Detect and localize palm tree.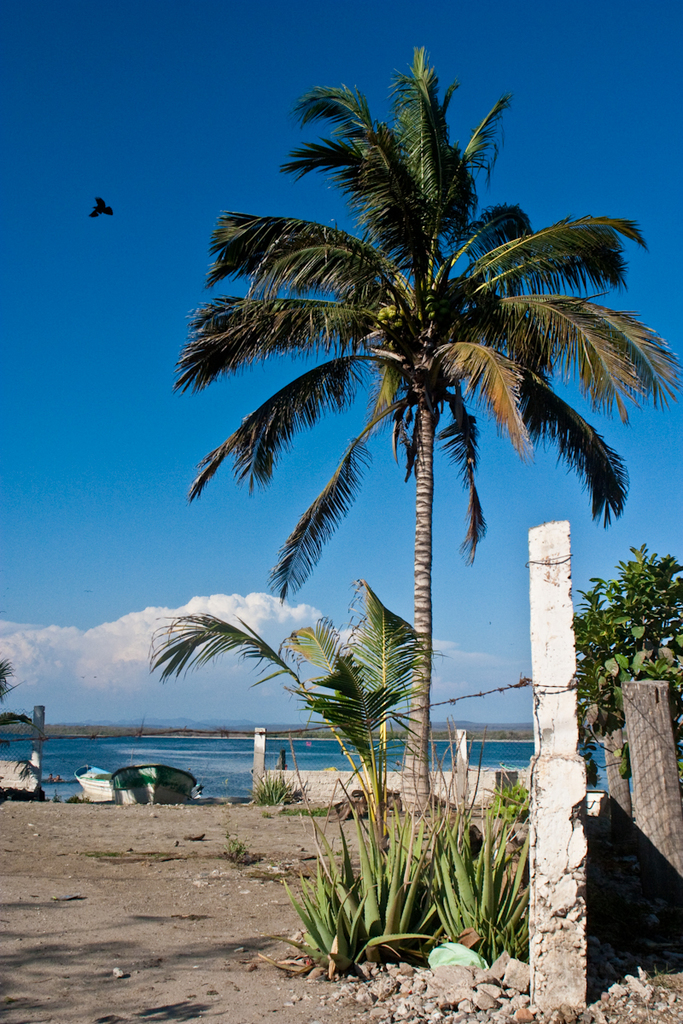
Localized at 164/110/623/986.
